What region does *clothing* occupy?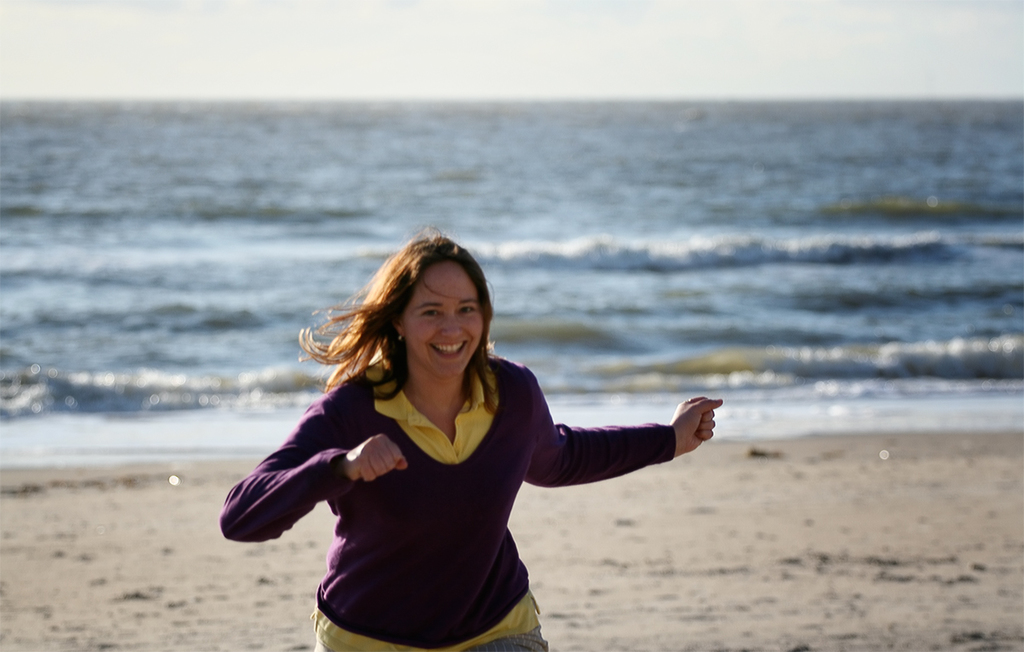
243,337,656,618.
